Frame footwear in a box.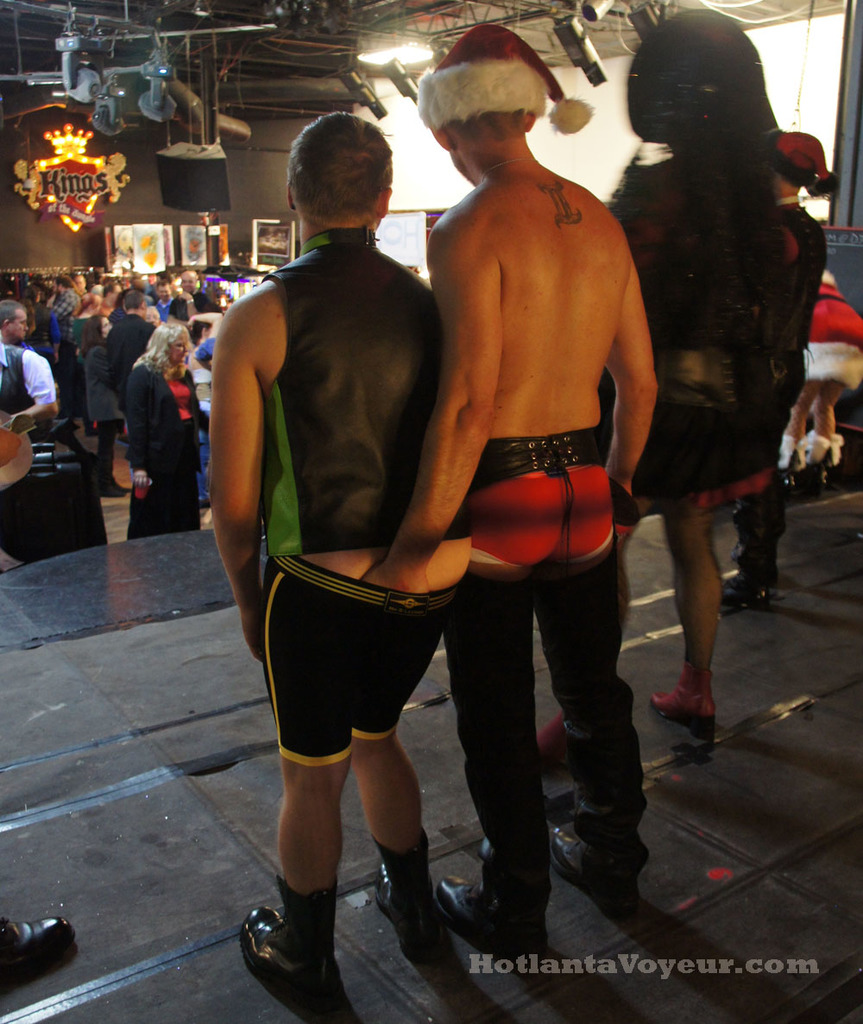
select_region(719, 573, 778, 615).
